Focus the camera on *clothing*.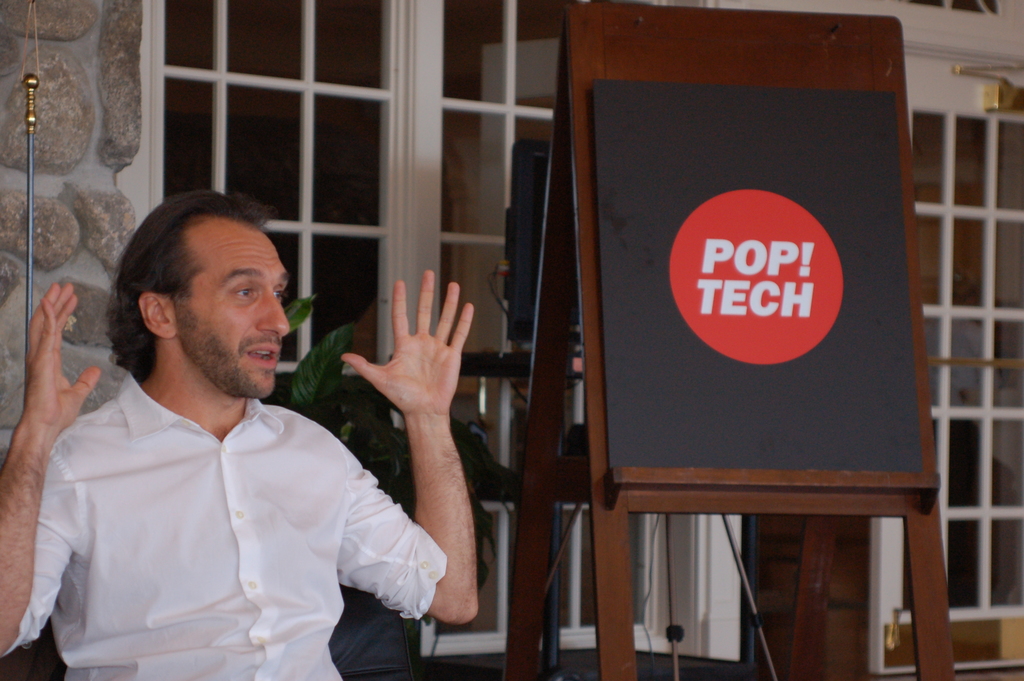
Focus region: [left=0, top=381, right=460, bottom=680].
